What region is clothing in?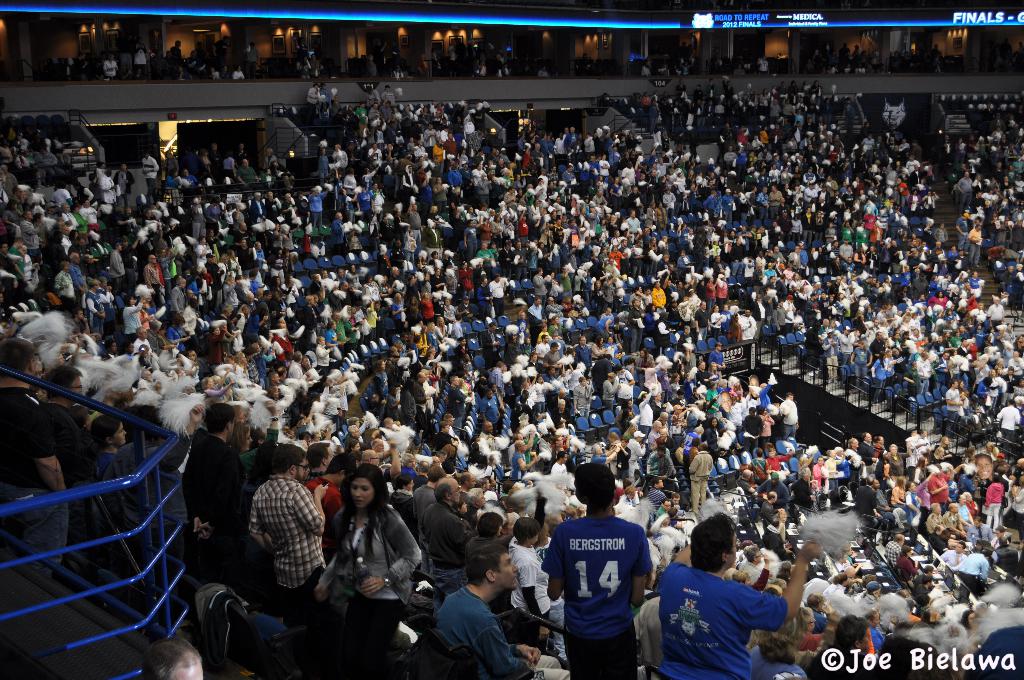
detection(237, 225, 252, 247).
